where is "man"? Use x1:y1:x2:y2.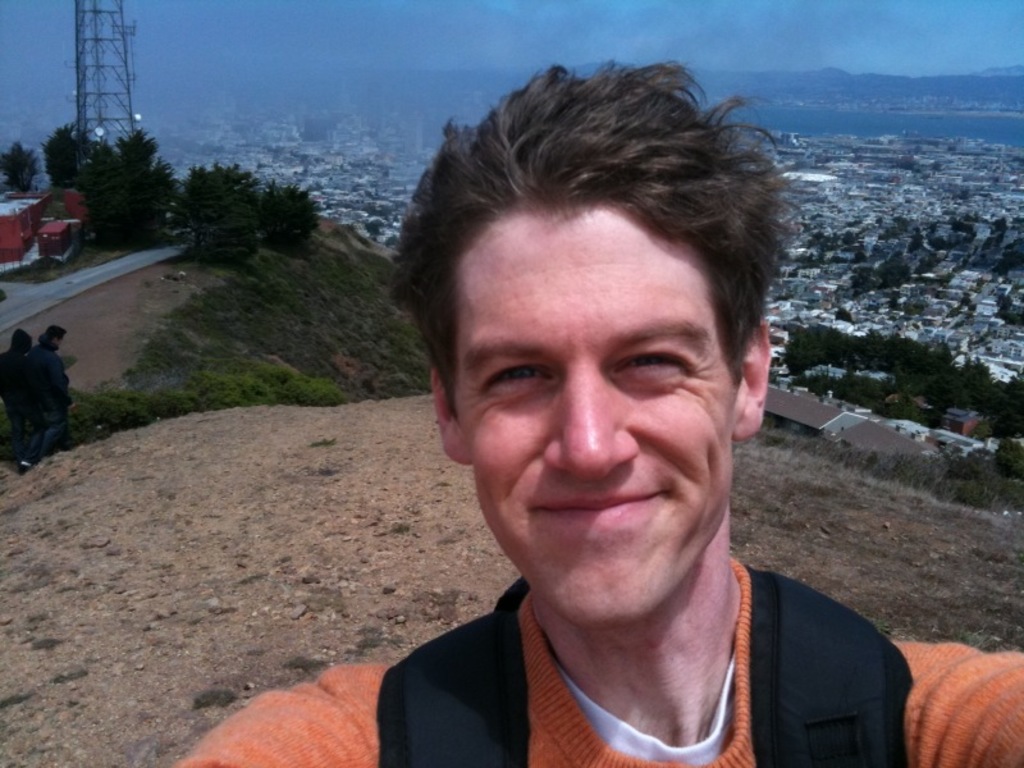
0:329:47:474.
